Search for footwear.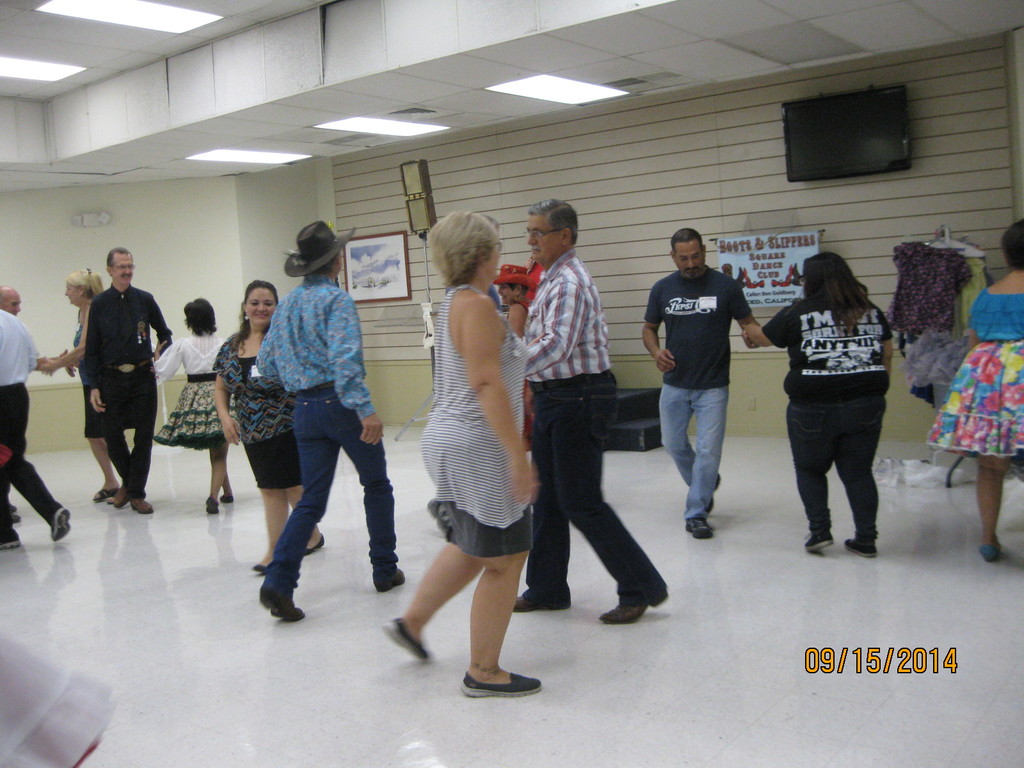
Found at detection(382, 563, 408, 591).
